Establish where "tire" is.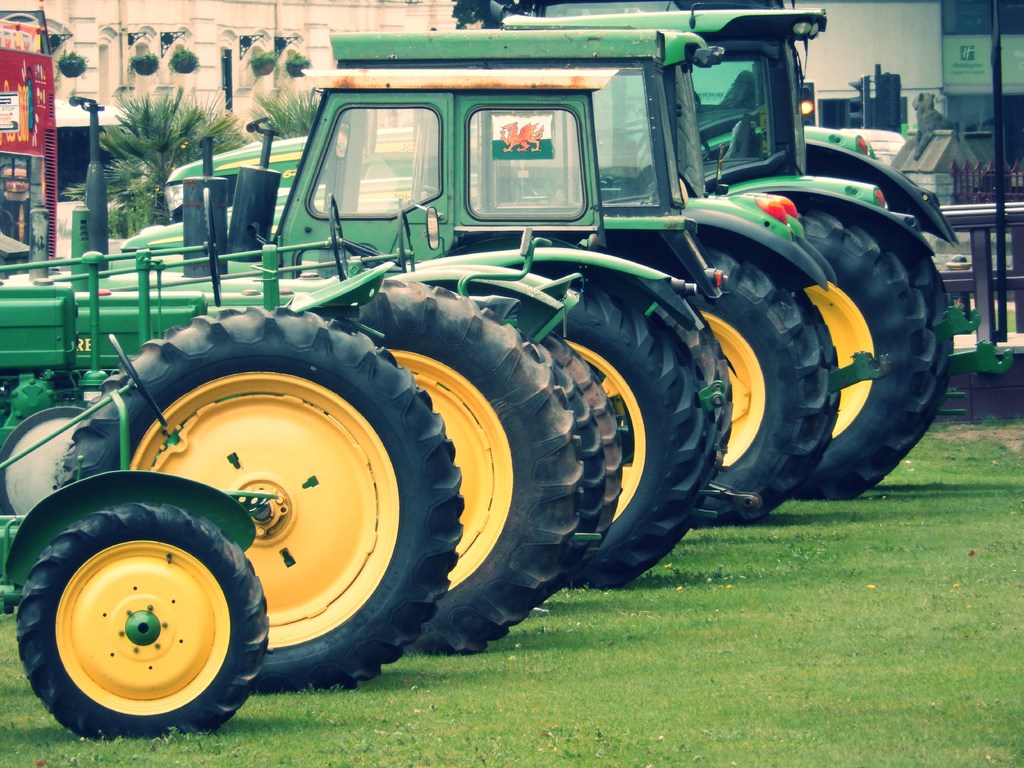
Established at [x1=52, y1=305, x2=465, y2=693].
